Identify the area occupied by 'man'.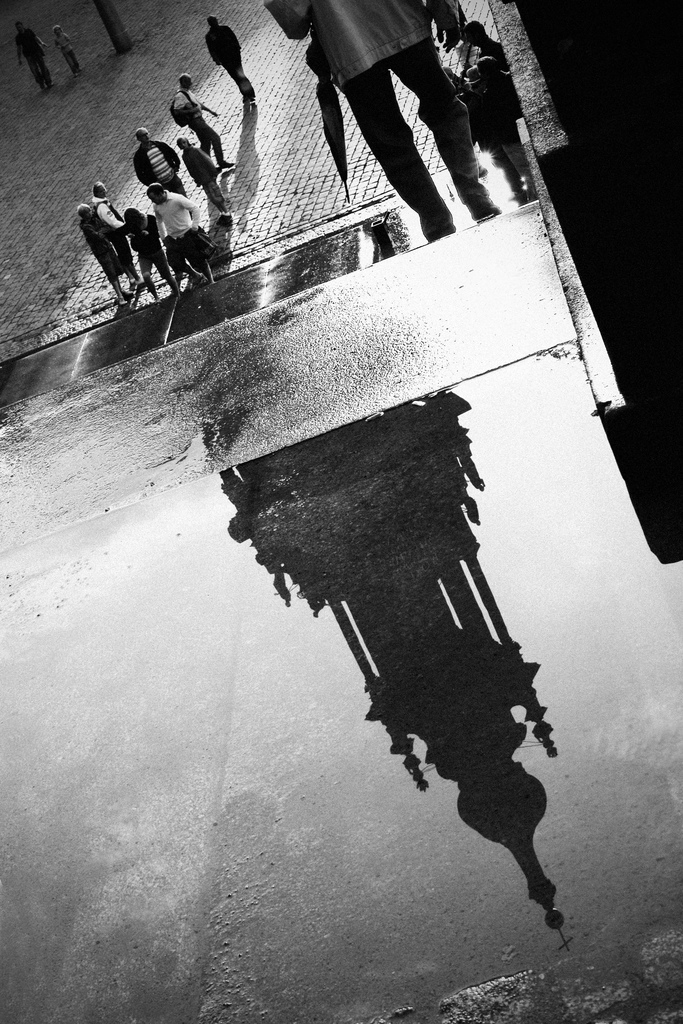
Area: bbox(145, 185, 212, 284).
